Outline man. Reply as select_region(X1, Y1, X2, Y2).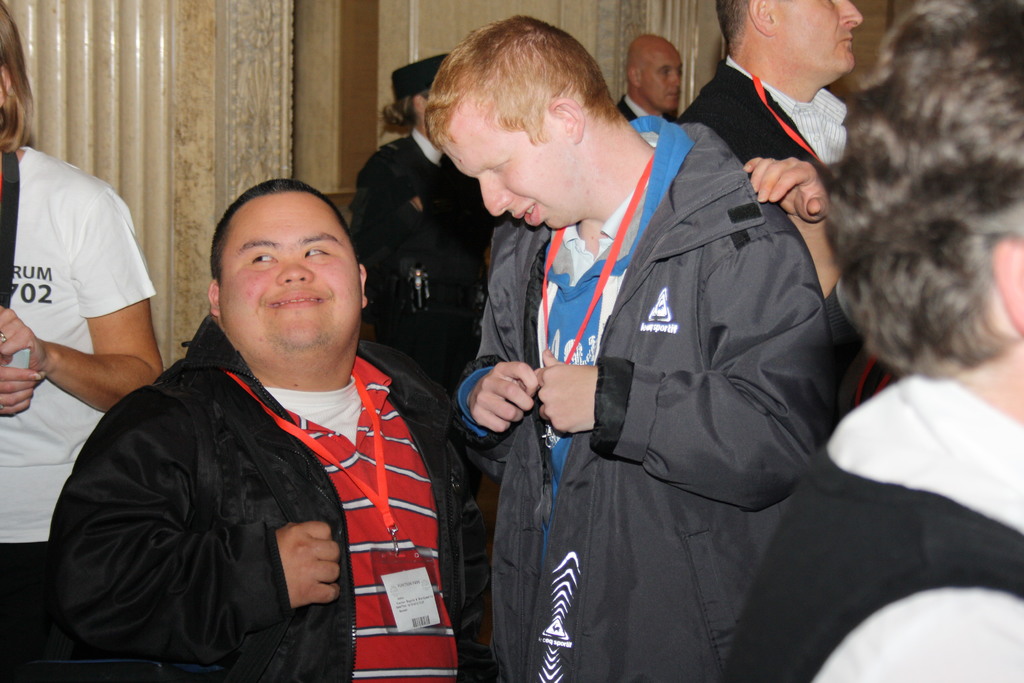
select_region(673, 0, 864, 224).
